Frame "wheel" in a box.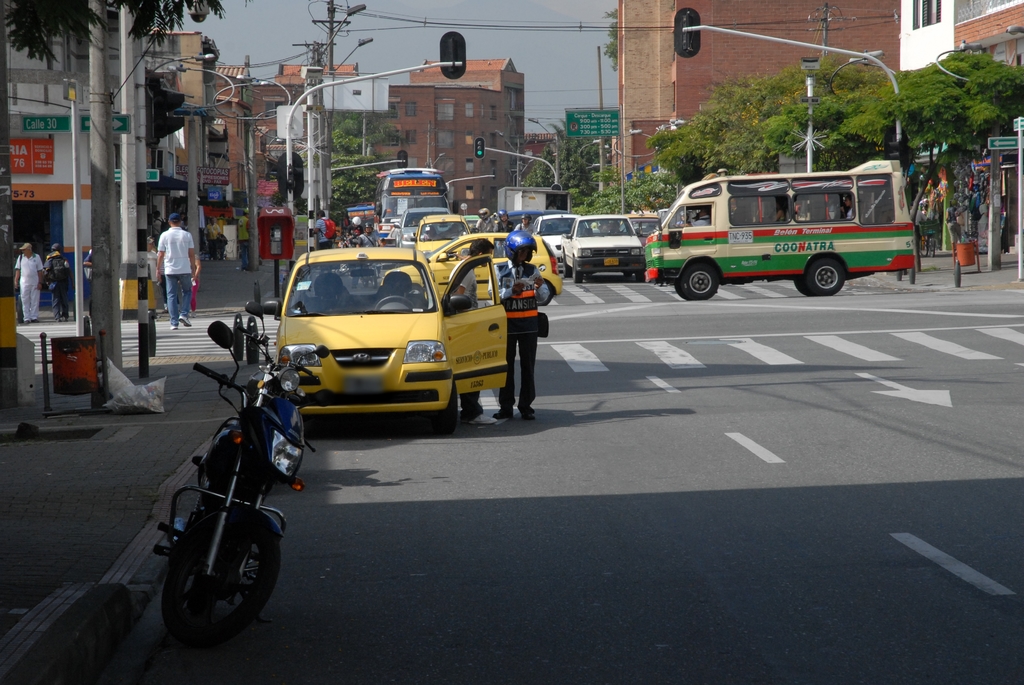
pyautogui.locateOnScreen(682, 263, 717, 299).
